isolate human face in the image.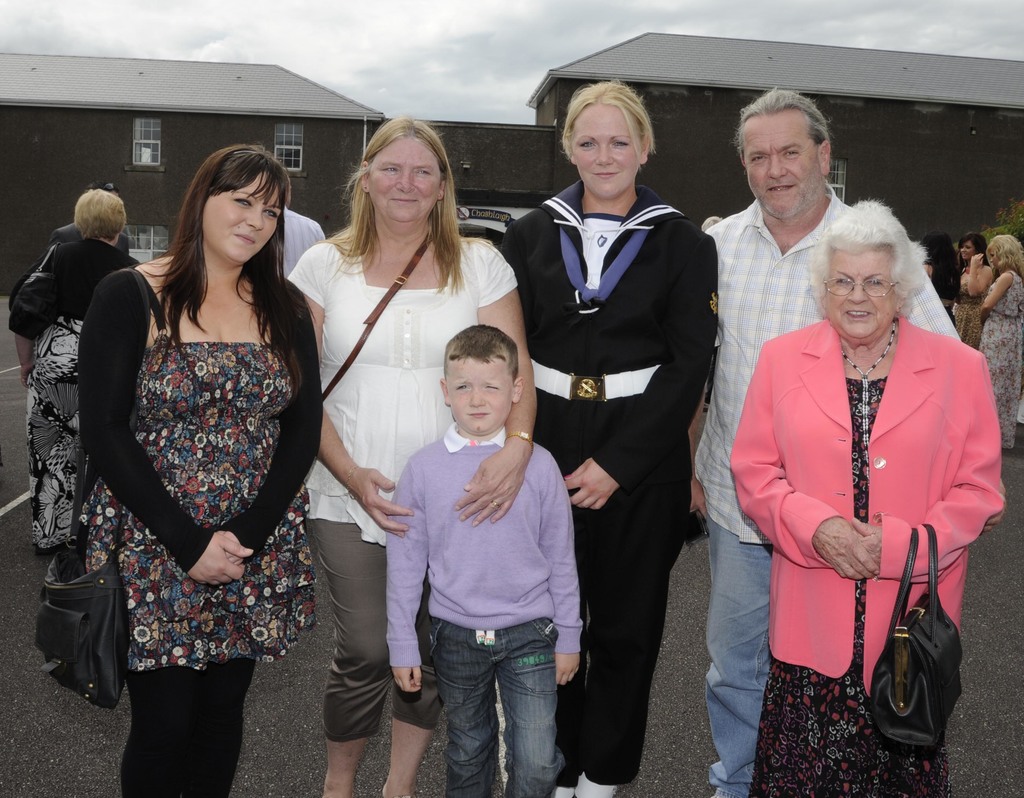
Isolated region: select_region(367, 137, 438, 223).
